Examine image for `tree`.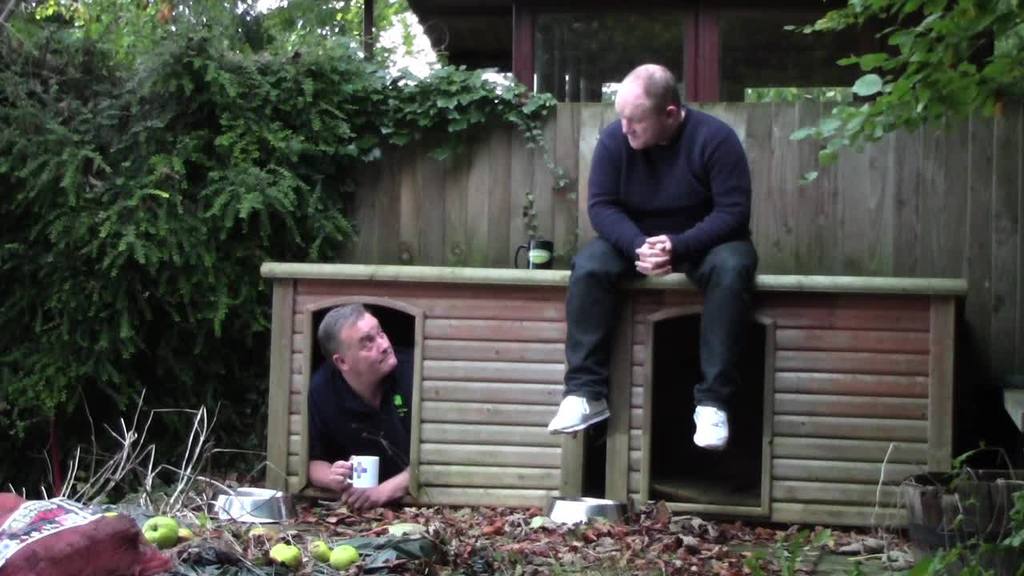
Examination result: [x1=0, y1=0, x2=565, y2=415].
